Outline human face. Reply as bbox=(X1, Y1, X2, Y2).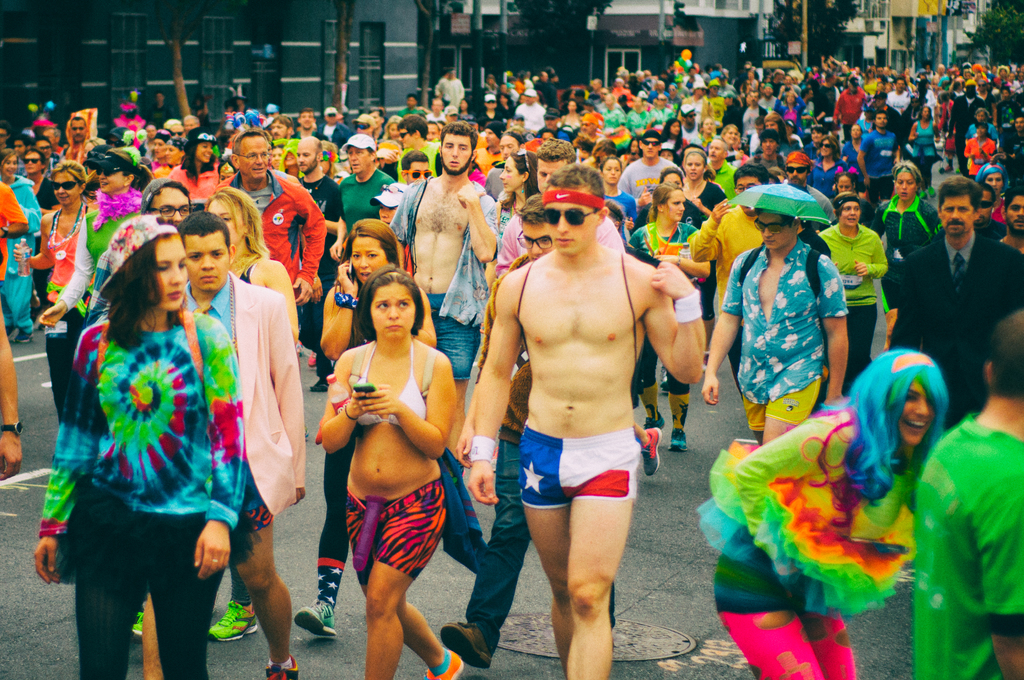
bbox=(151, 182, 191, 229).
